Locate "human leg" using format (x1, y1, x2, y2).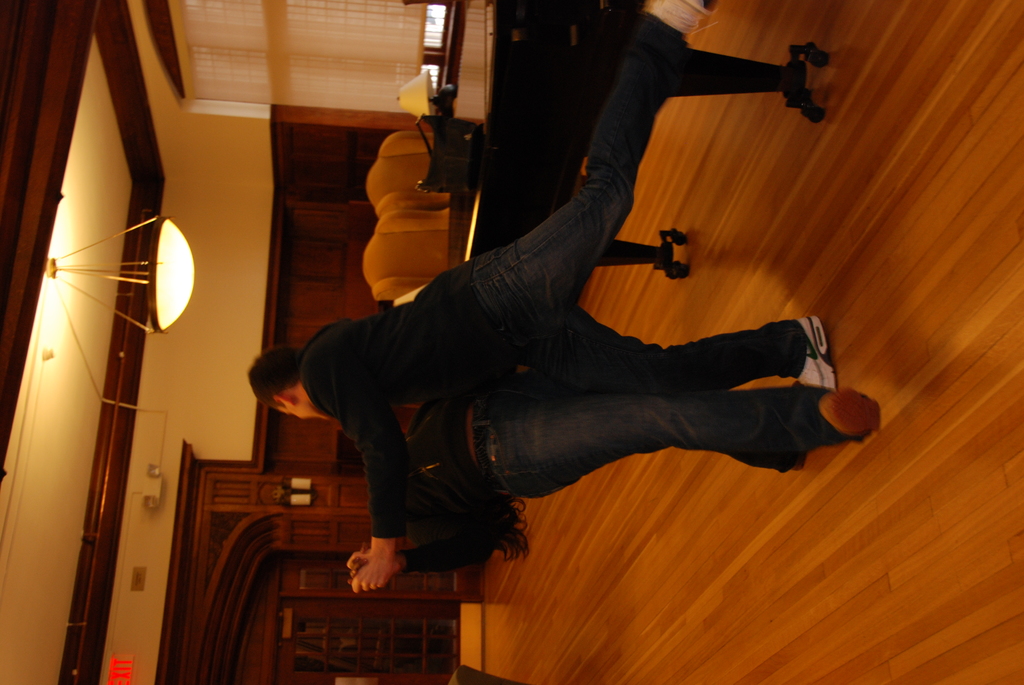
(476, 0, 705, 328).
